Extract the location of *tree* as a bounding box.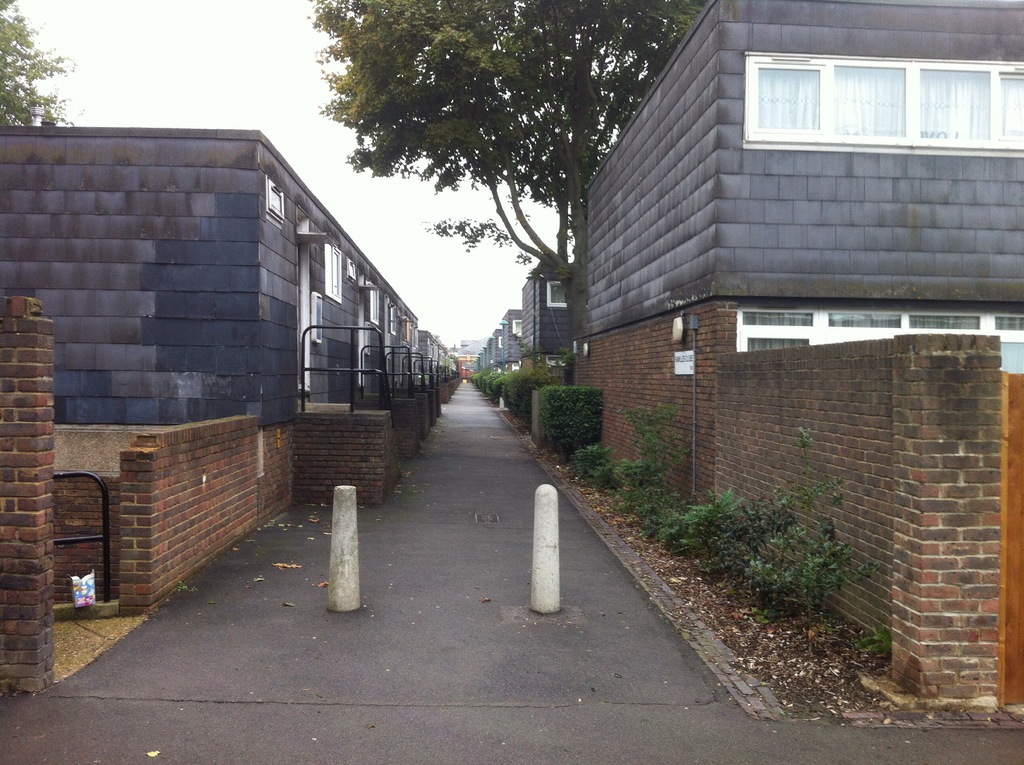
0/0/72/127.
